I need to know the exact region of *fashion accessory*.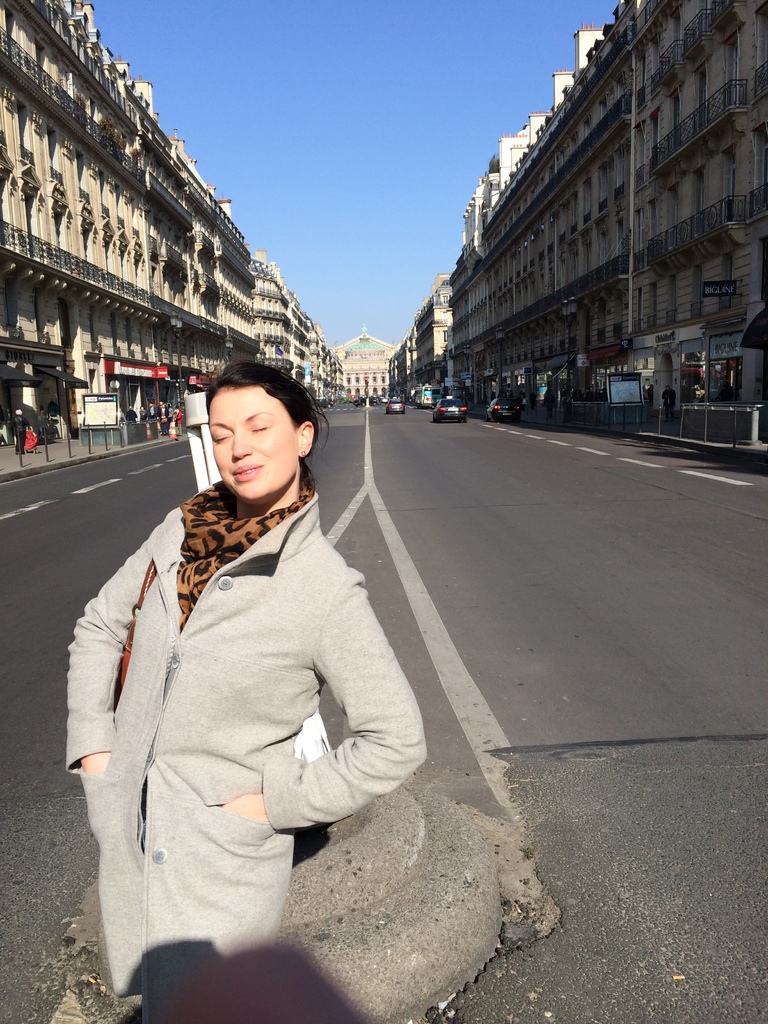
Region: <box>300,447,308,458</box>.
